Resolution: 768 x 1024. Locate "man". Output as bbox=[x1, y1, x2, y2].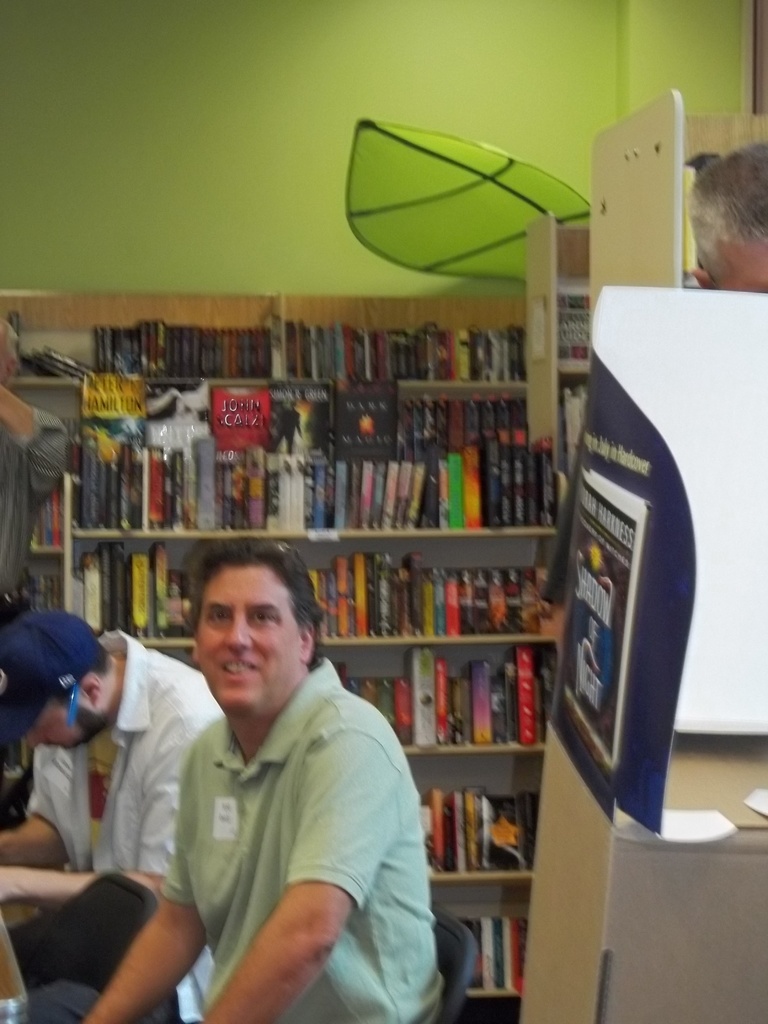
bbox=[683, 141, 767, 290].
